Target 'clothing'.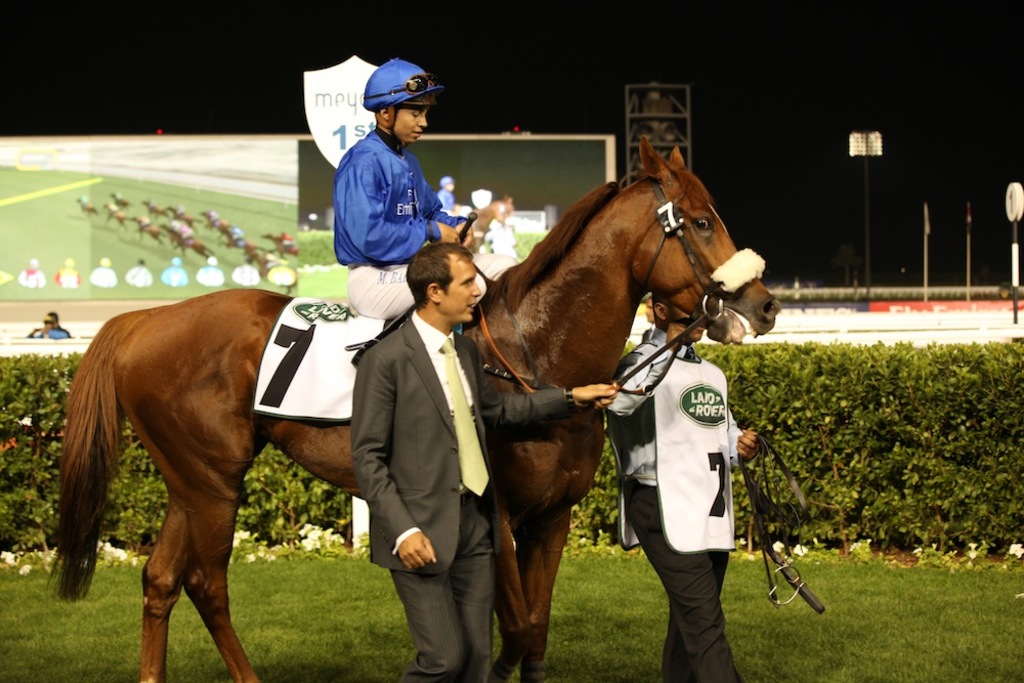
Target region: (353,309,563,682).
